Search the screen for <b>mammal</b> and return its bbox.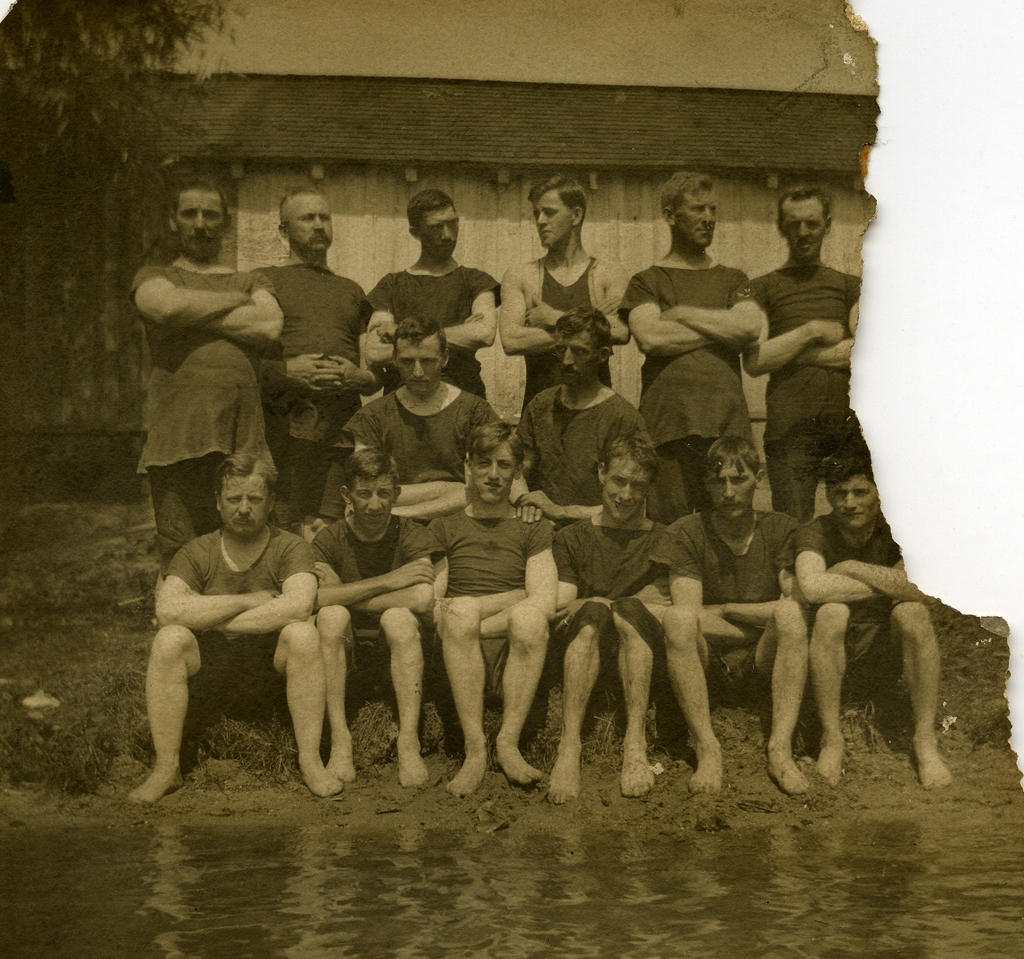
Found: 132,449,349,786.
